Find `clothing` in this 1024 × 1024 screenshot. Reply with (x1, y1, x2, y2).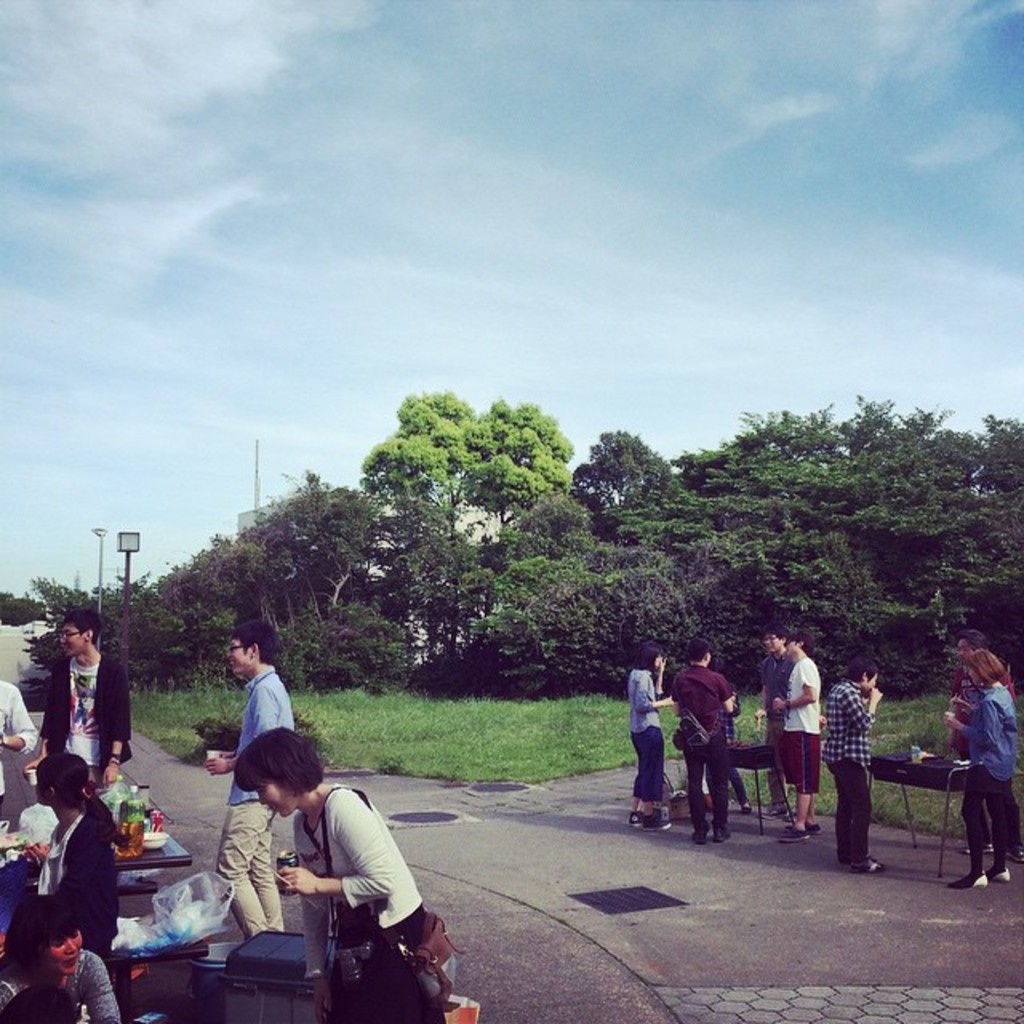
(667, 659, 723, 829).
